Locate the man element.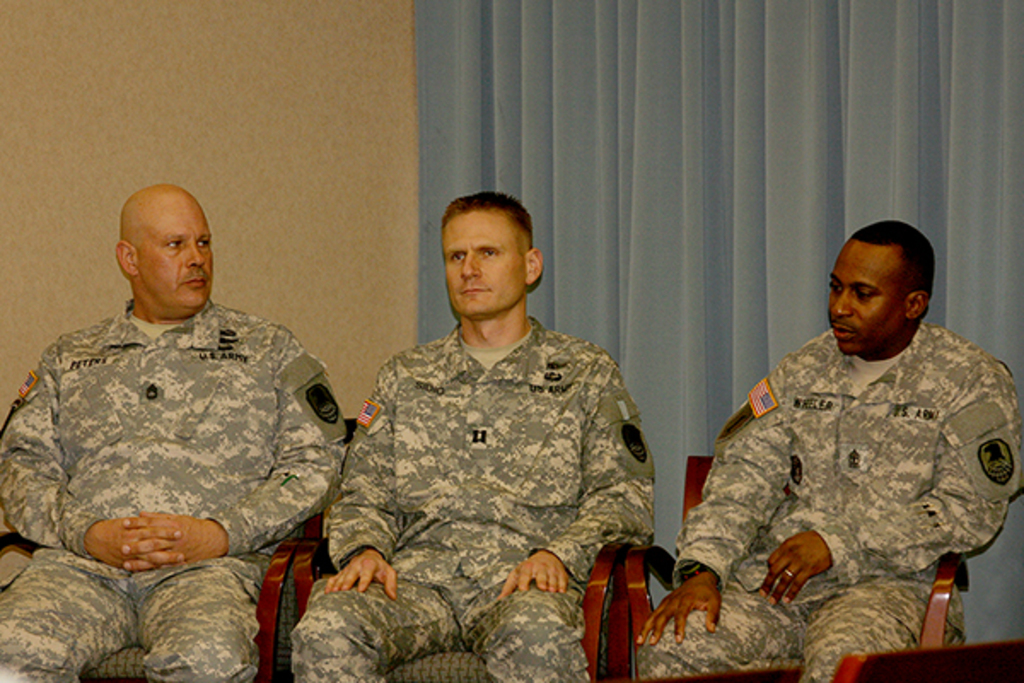
Element bbox: <bbox>623, 200, 1022, 681</bbox>.
